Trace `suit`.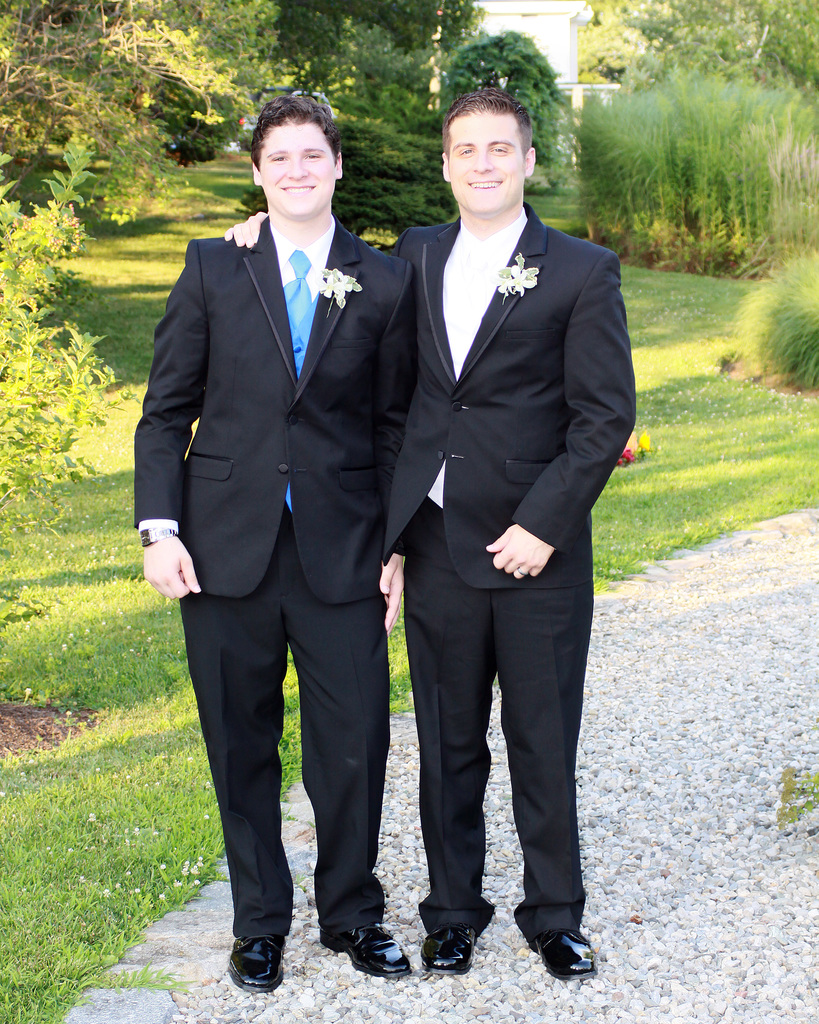
Traced to box=[131, 220, 415, 941].
